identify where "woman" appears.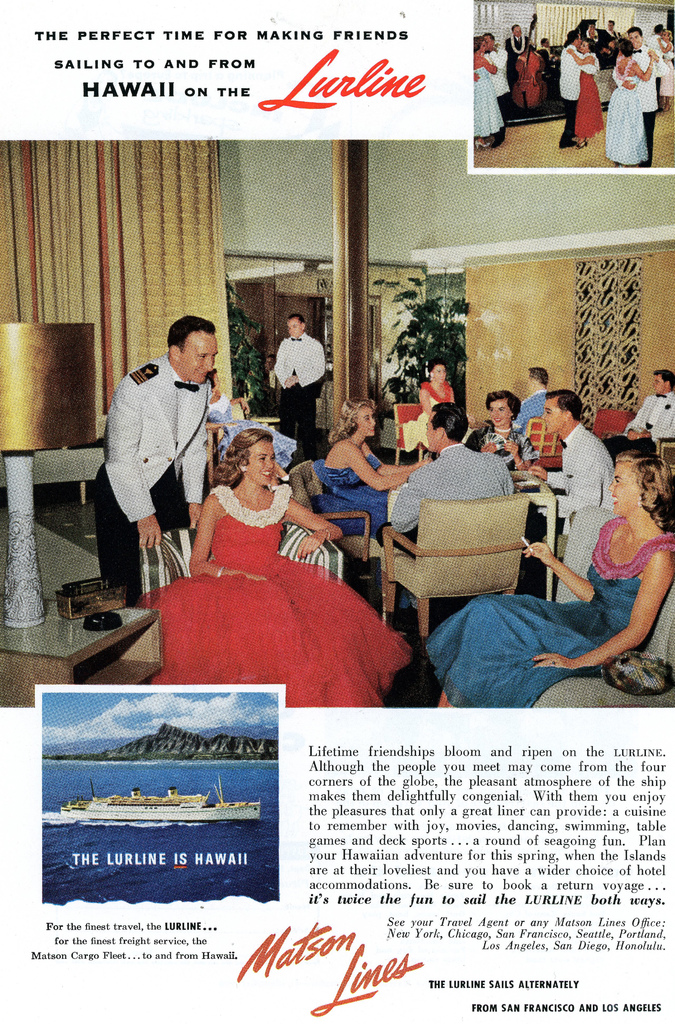
Appears at bbox=[603, 36, 653, 170].
